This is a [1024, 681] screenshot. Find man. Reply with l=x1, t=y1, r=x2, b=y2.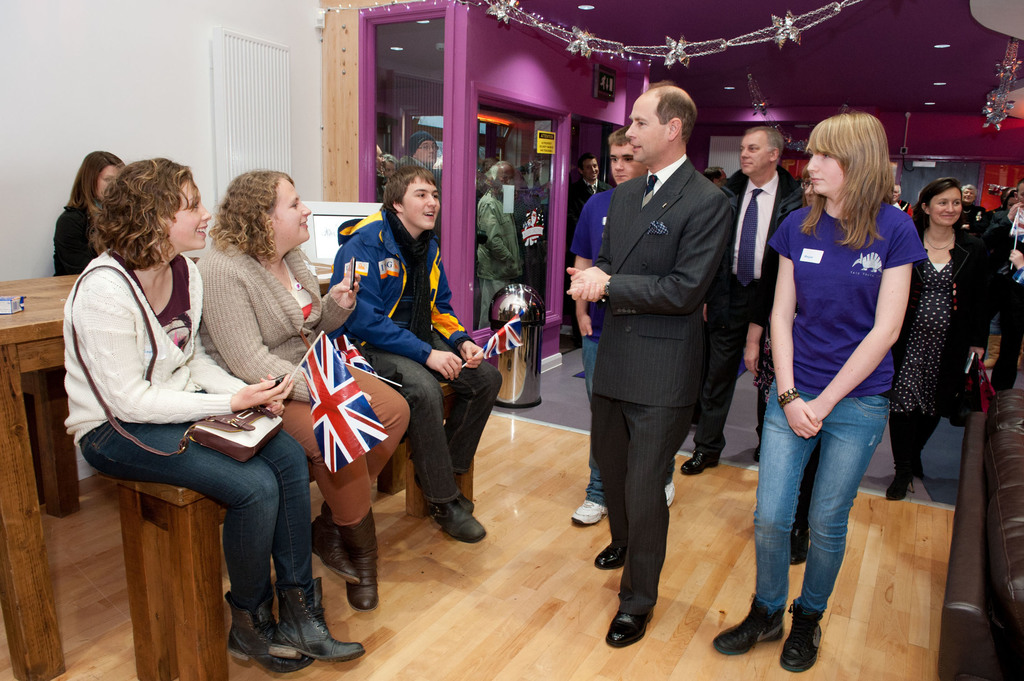
l=893, t=186, r=916, b=218.
